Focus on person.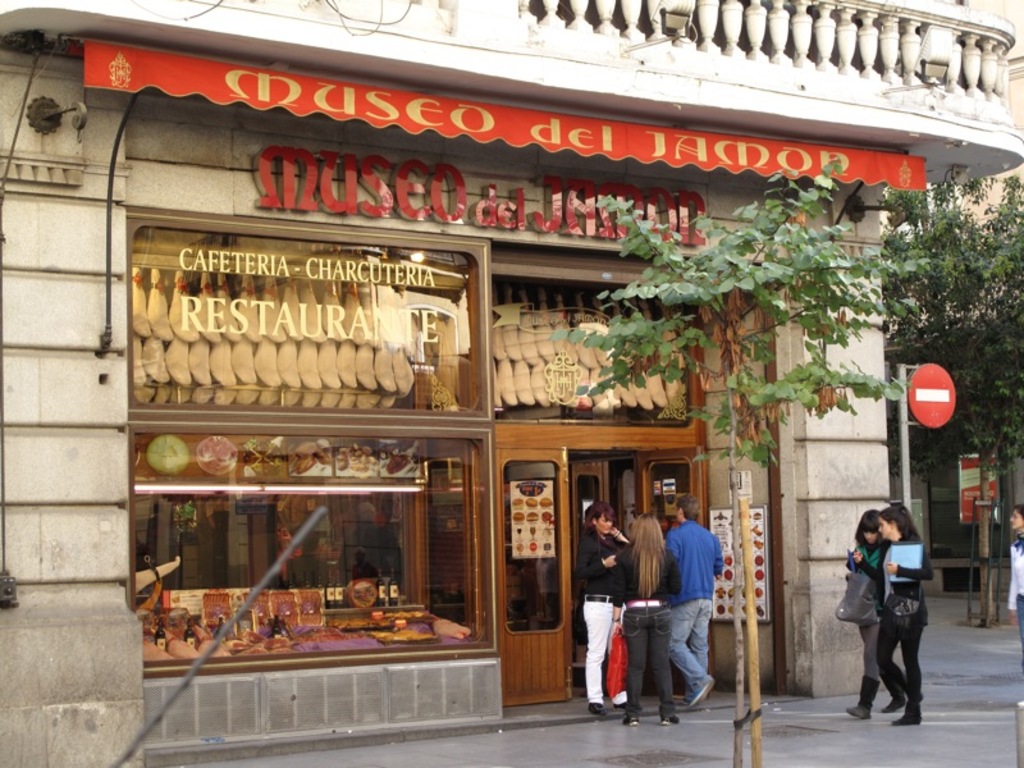
Focused at bbox(667, 494, 722, 708).
